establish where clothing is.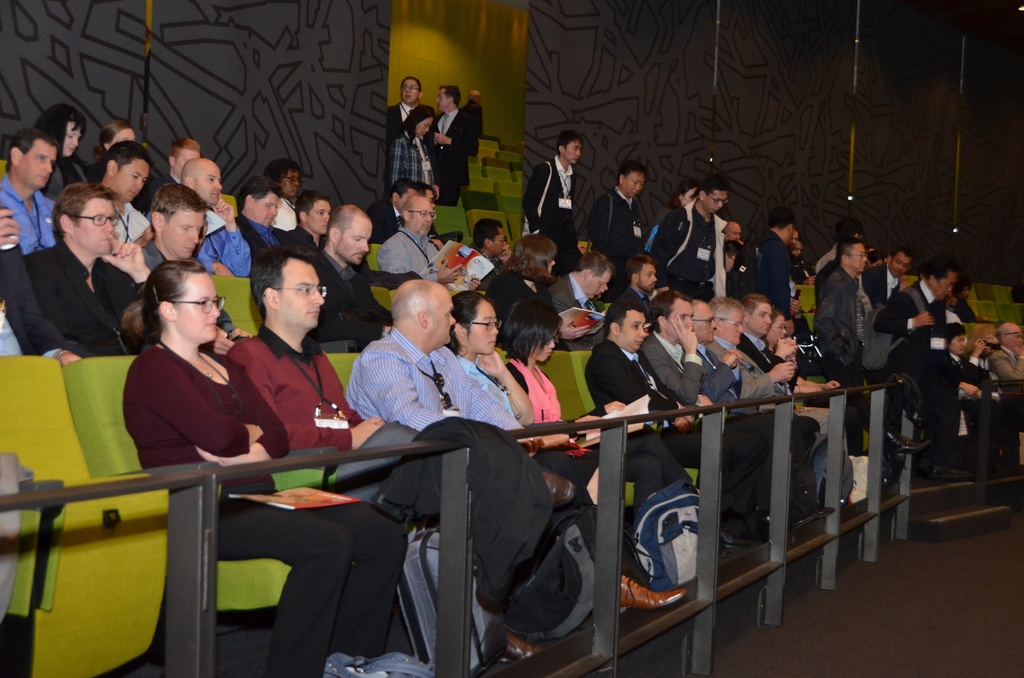
Established at (746, 341, 783, 369).
